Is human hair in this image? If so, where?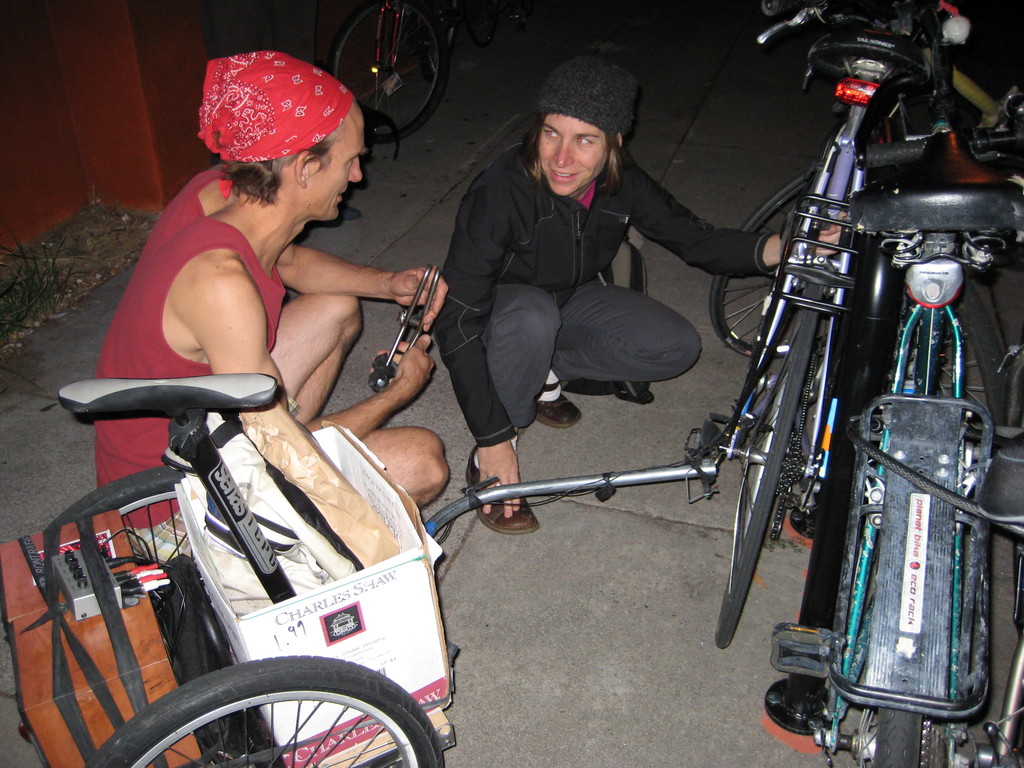
Yes, at (x1=598, y1=132, x2=621, y2=195).
